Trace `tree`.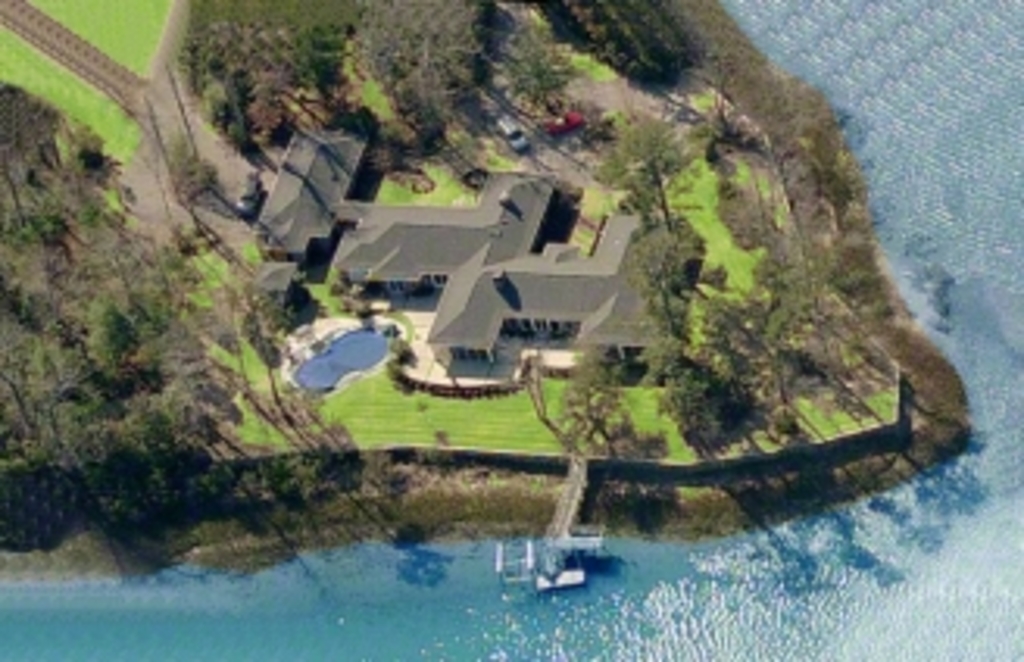
Traced to l=628, t=219, r=690, b=334.
